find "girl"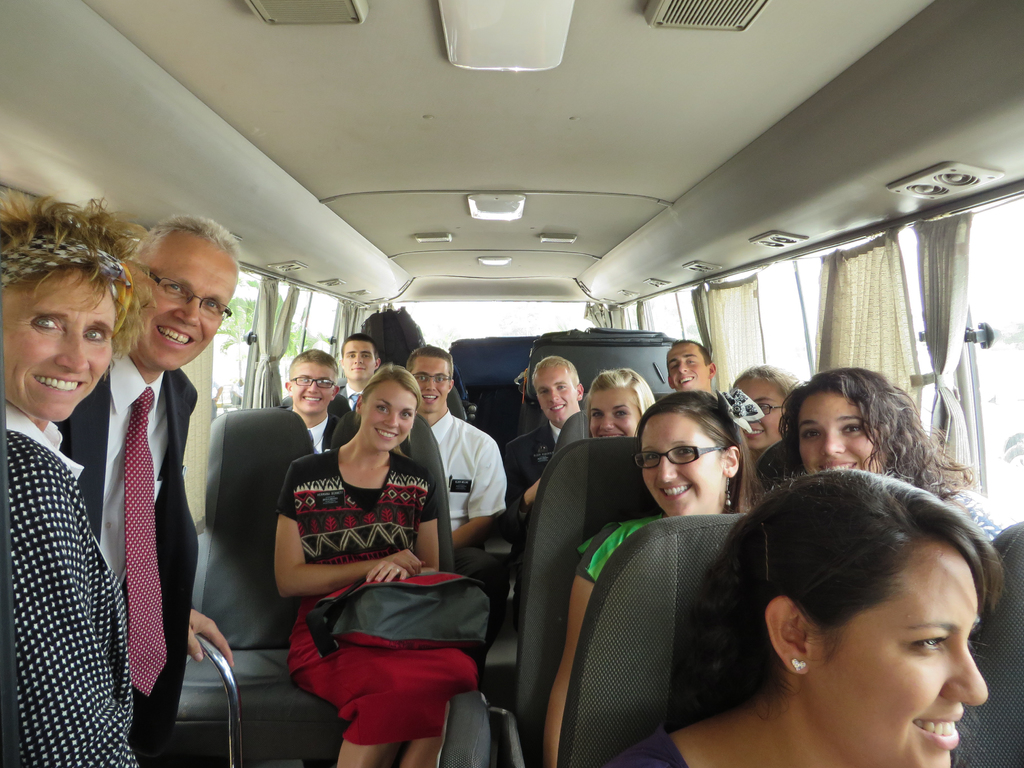
region(275, 360, 477, 767)
